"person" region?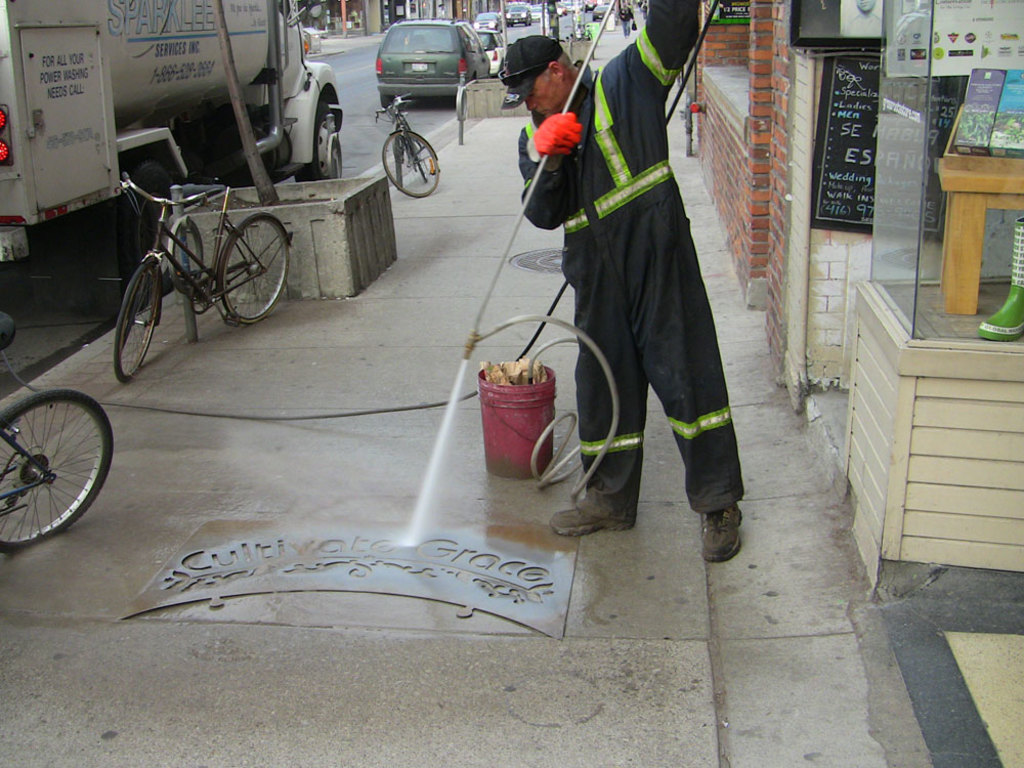
l=515, t=0, r=759, b=559
